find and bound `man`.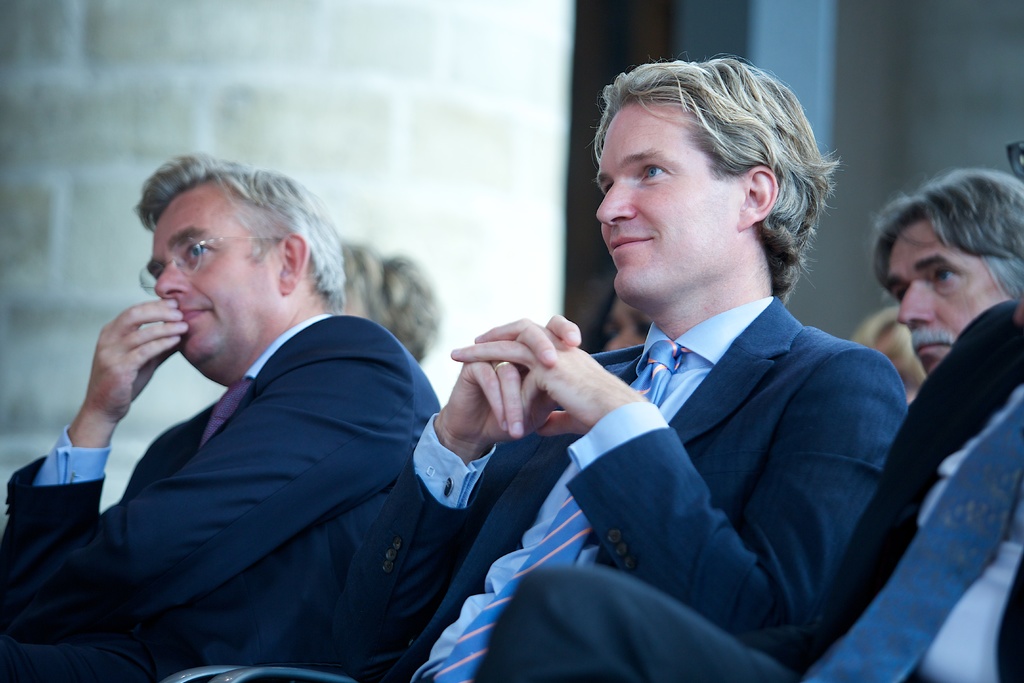
Bound: x1=0 y1=152 x2=449 y2=682.
